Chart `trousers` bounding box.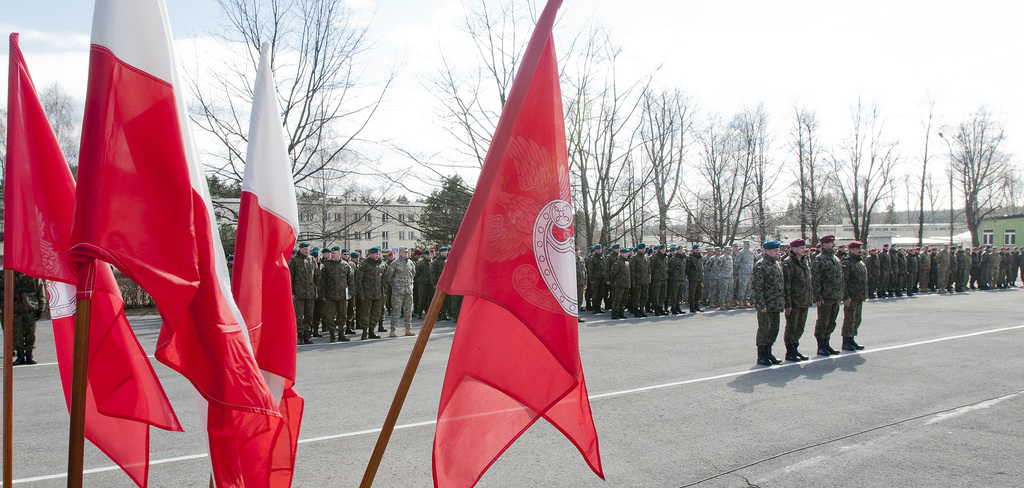
Charted: <box>871,278,879,292</box>.
